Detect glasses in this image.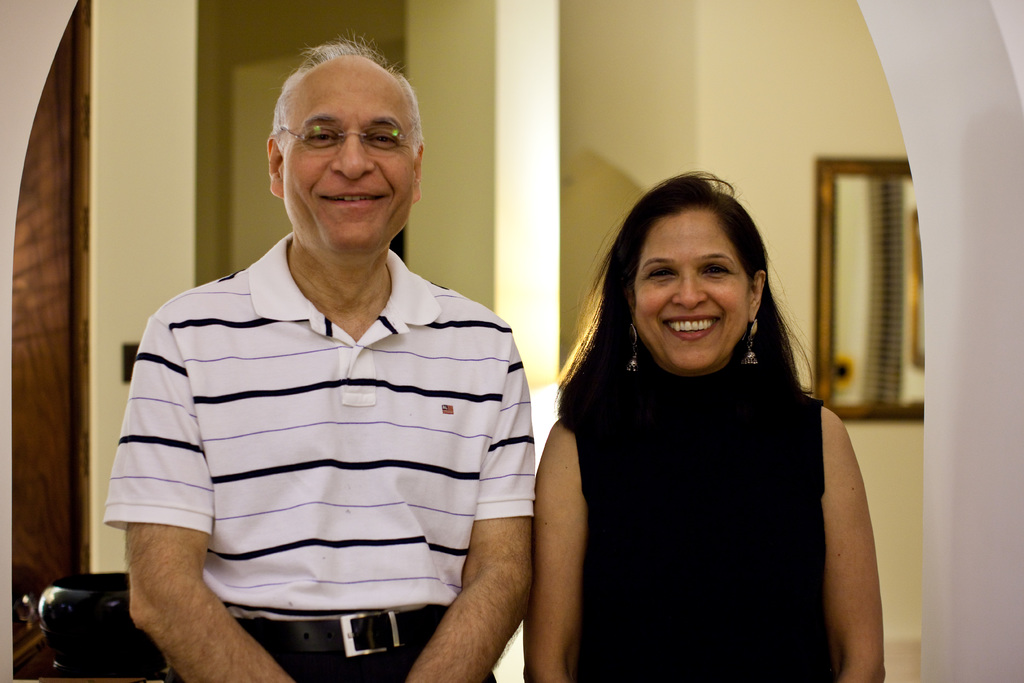
Detection: <box>275,126,425,158</box>.
